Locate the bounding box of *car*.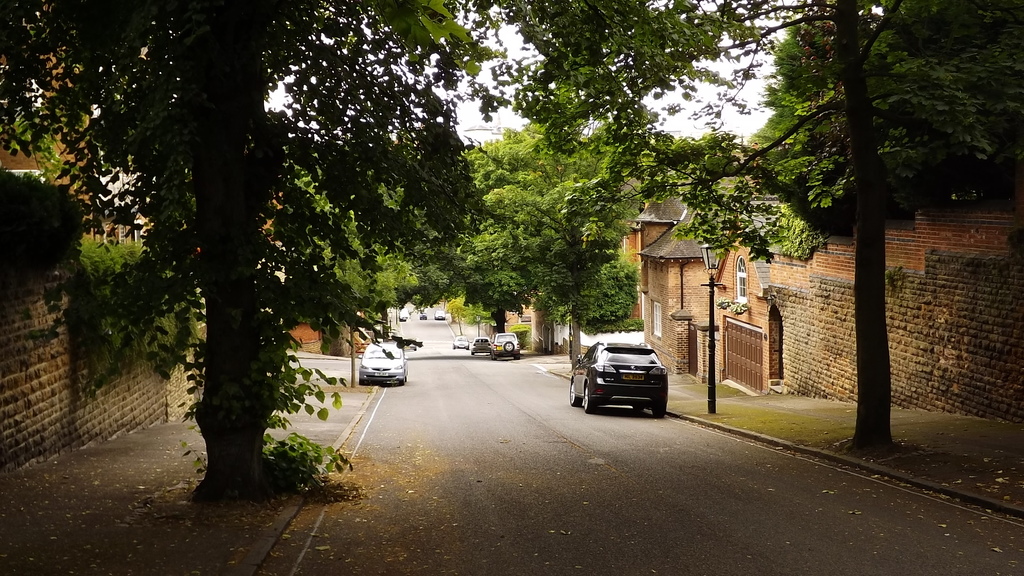
Bounding box: (347,339,411,390).
